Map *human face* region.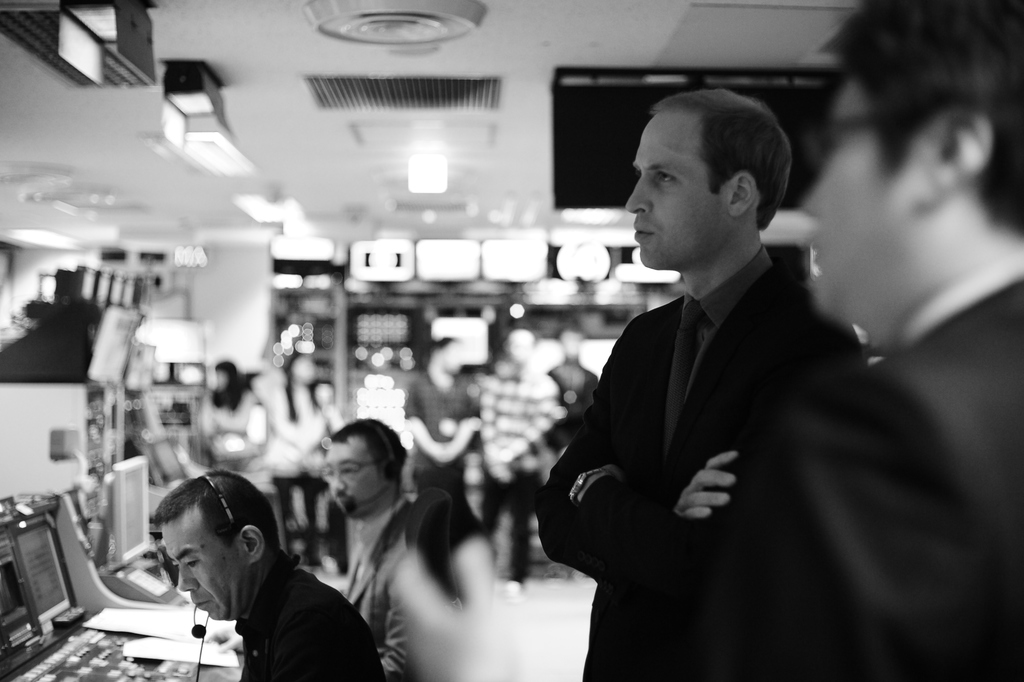
Mapped to 799,73,927,324.
